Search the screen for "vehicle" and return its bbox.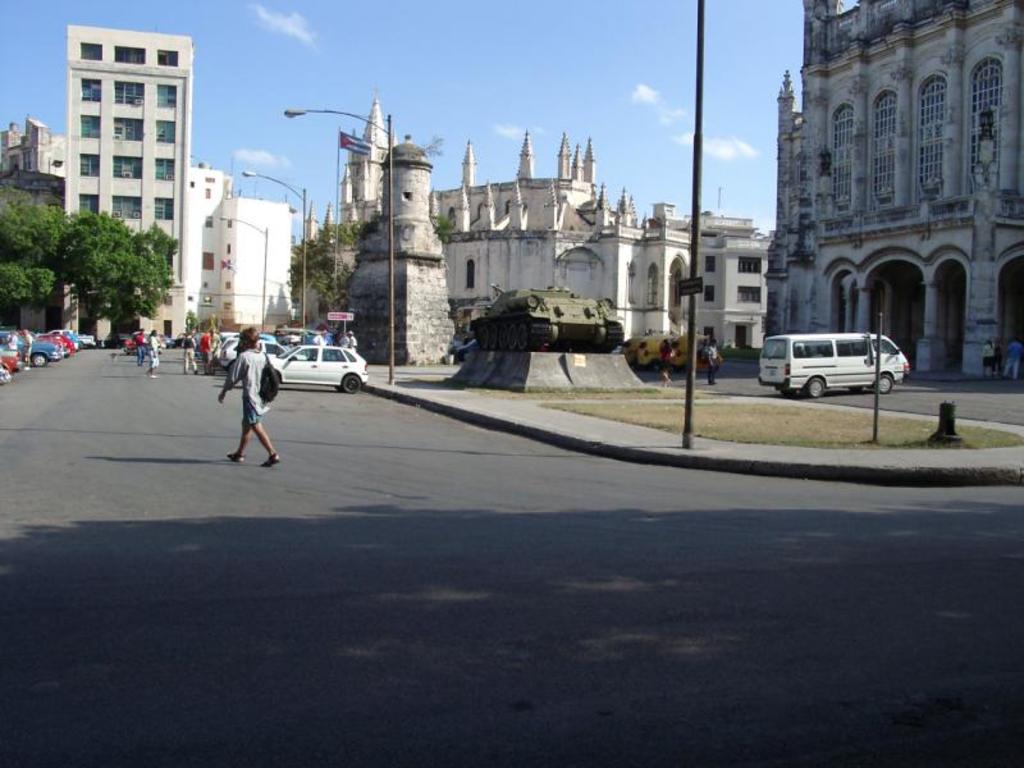
Found: box(209, 329, 283, 362).
